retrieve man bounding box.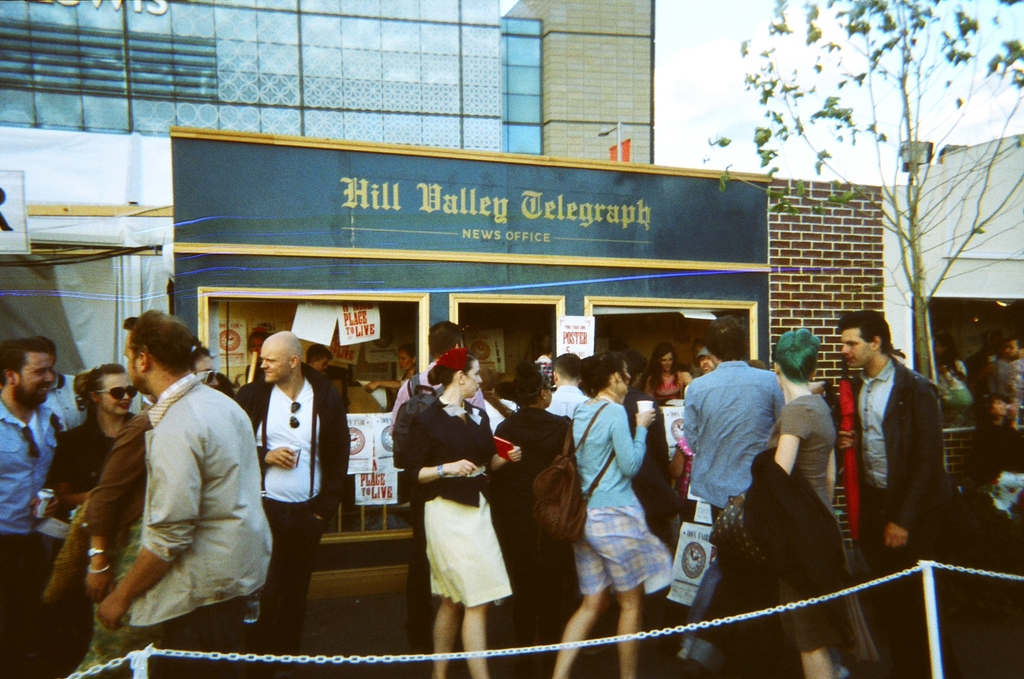
Bounding box: region(684, 316, 780, 664).
